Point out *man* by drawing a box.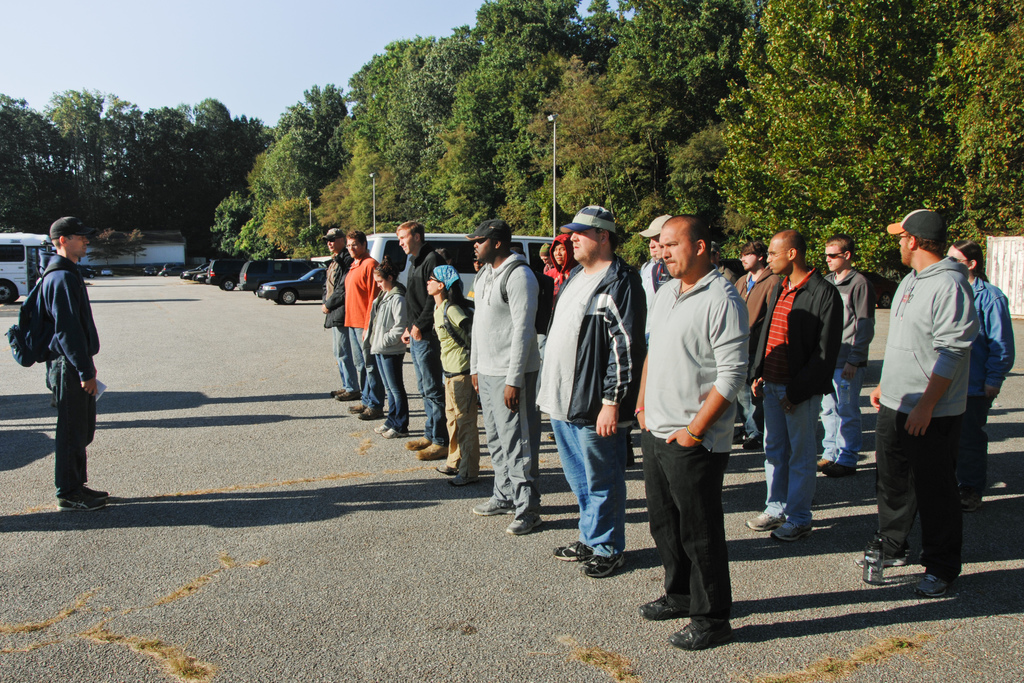
<box>550,235,584,284</box>.
